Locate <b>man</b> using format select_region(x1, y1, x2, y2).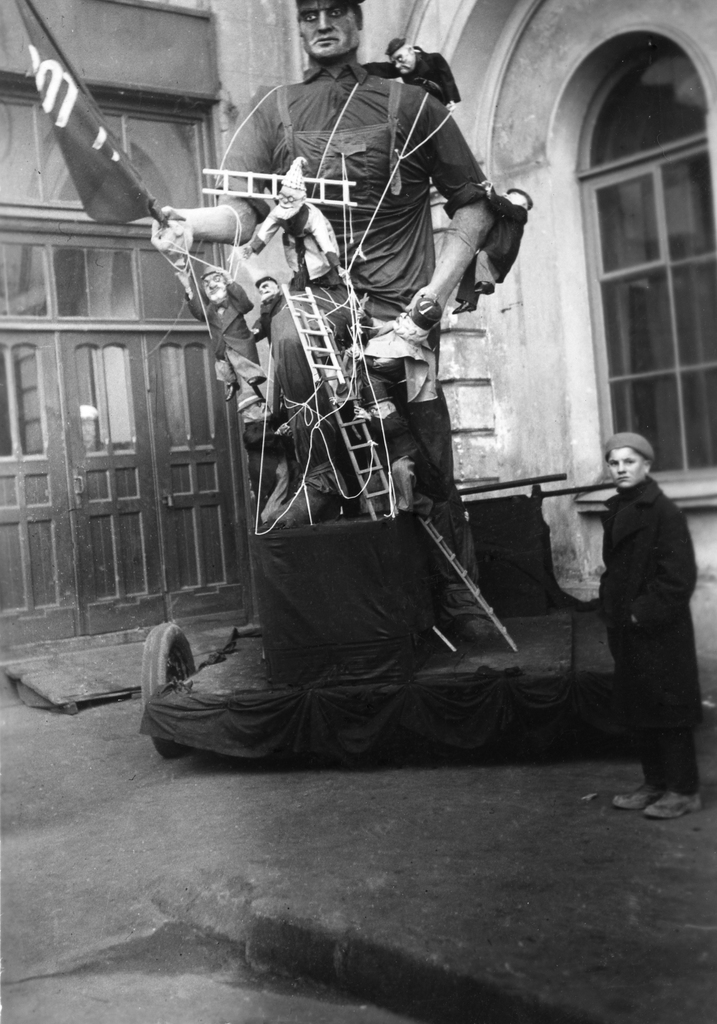
select_region(346, 381, 427, 518).
